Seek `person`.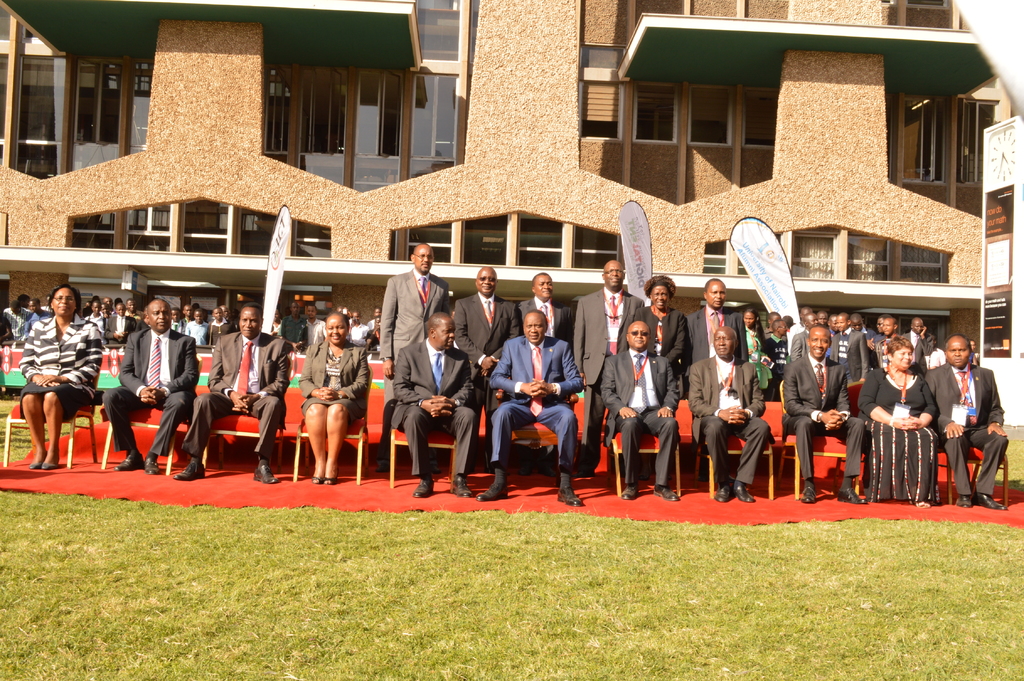
(518, 270, 570, 342).
